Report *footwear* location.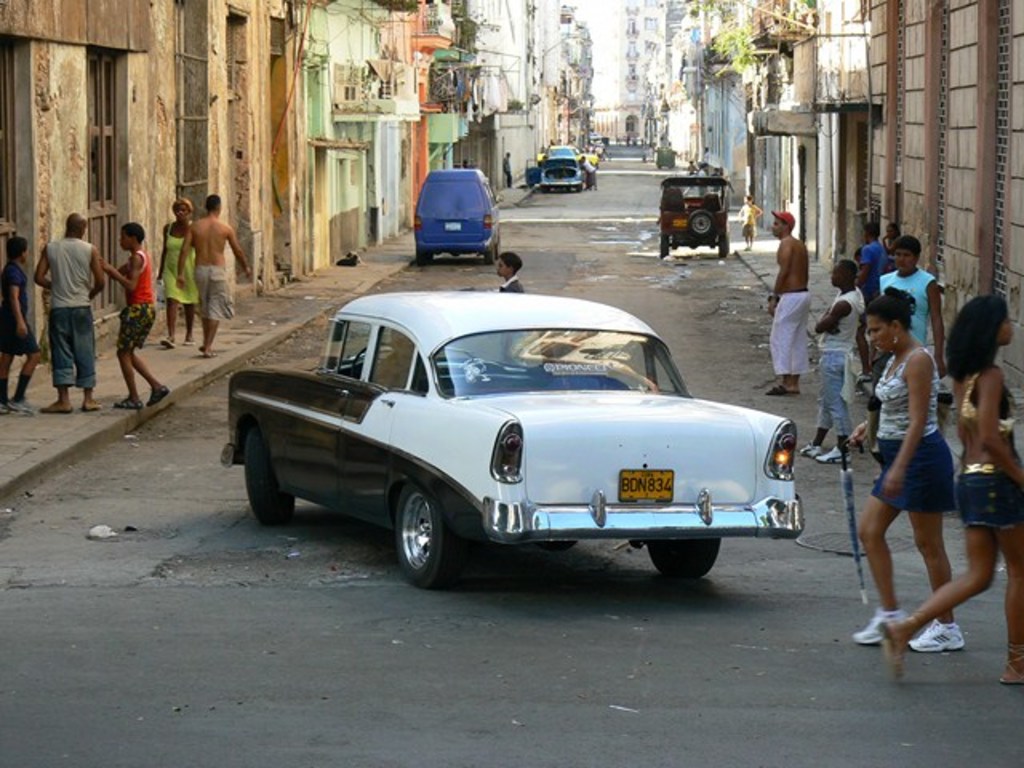
Report: locate(202, 349, 211, 358).
